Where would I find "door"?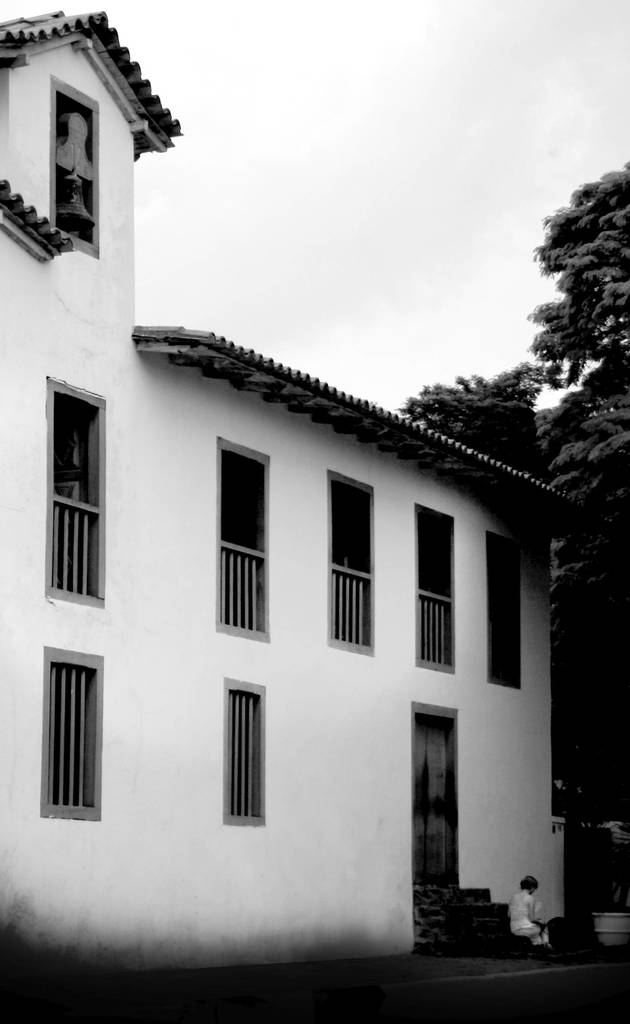
At [left=406, top=709, right=480, bottom=927].
